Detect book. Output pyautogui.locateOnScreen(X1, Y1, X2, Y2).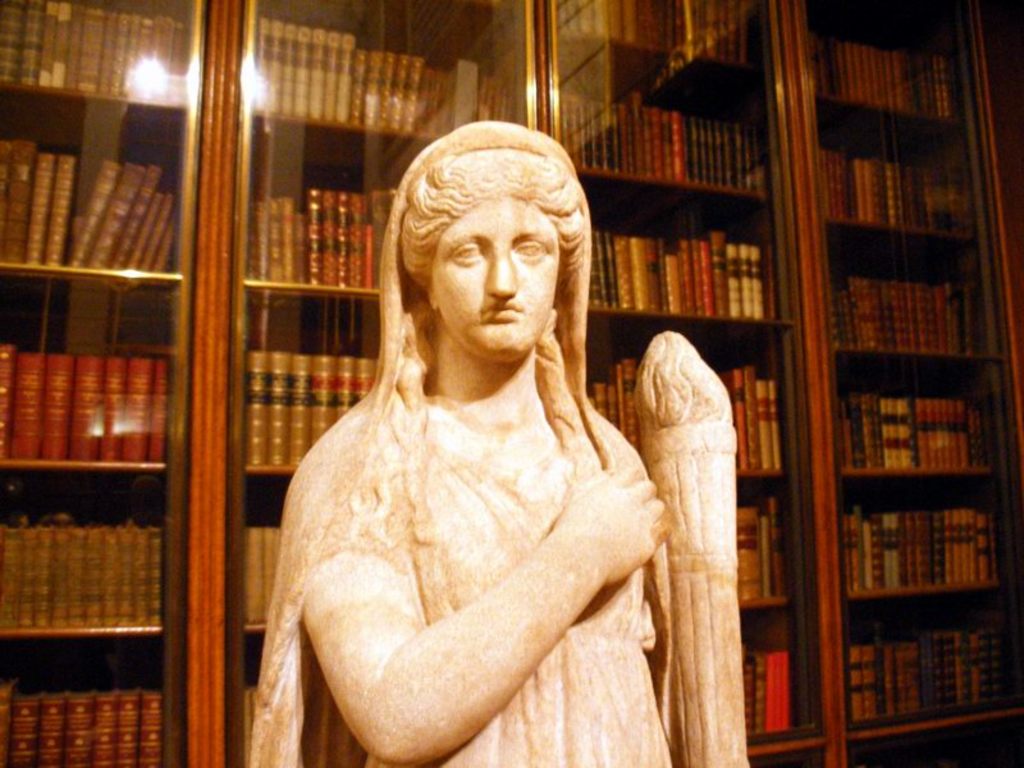
pyautogui.locateOnScreen(244, 532, 280, 623).
